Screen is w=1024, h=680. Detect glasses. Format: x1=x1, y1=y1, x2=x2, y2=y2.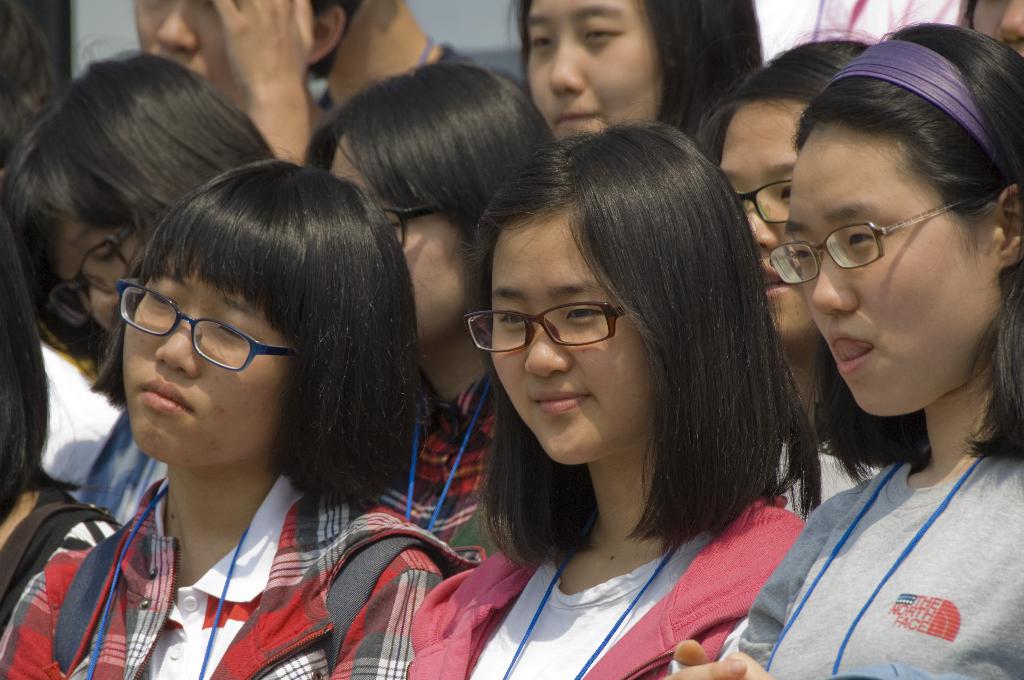
x1=50, y1=234, x2=132, y2=330.
